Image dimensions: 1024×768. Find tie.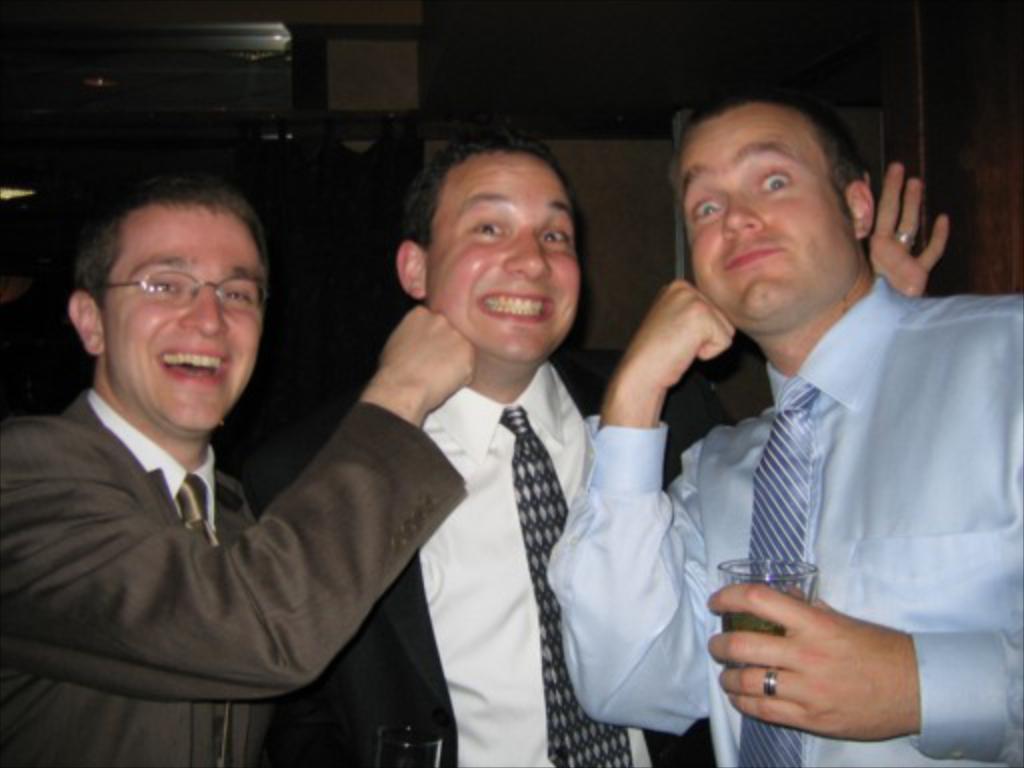
(x1=502, y1=406, x2=630, y2=766).
